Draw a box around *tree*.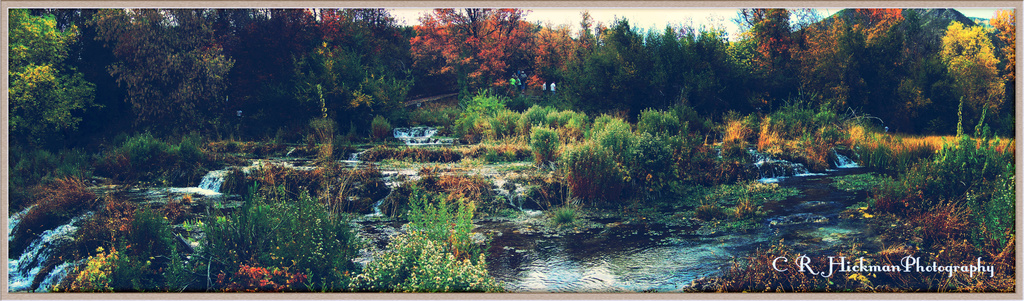
<box>940,20,999,136</box>.
